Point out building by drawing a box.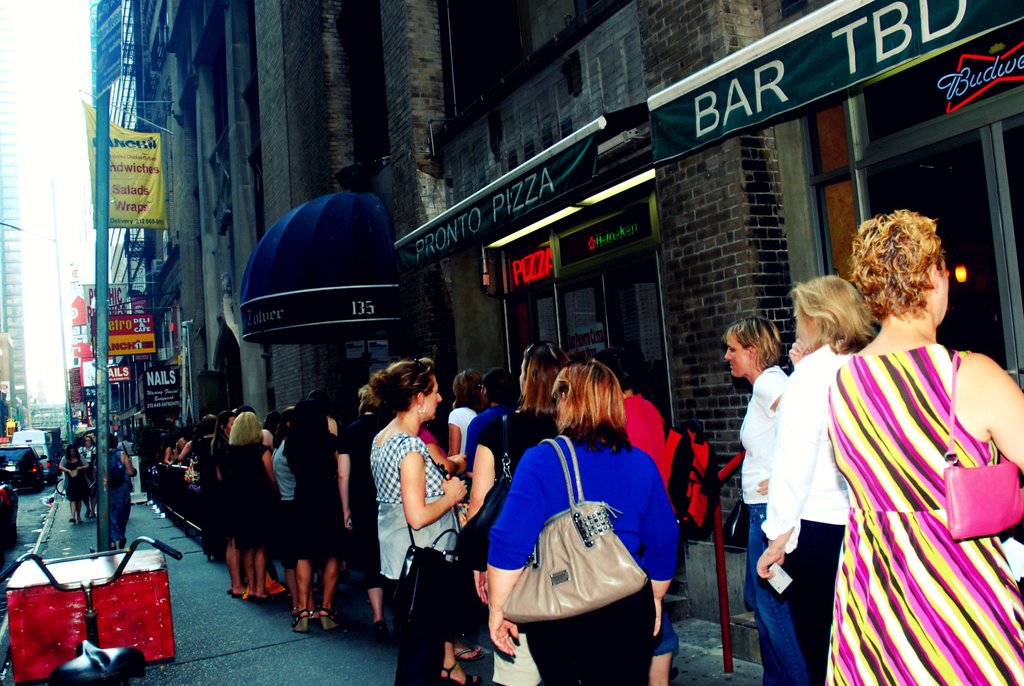
region(4, 7, 24, 405).
